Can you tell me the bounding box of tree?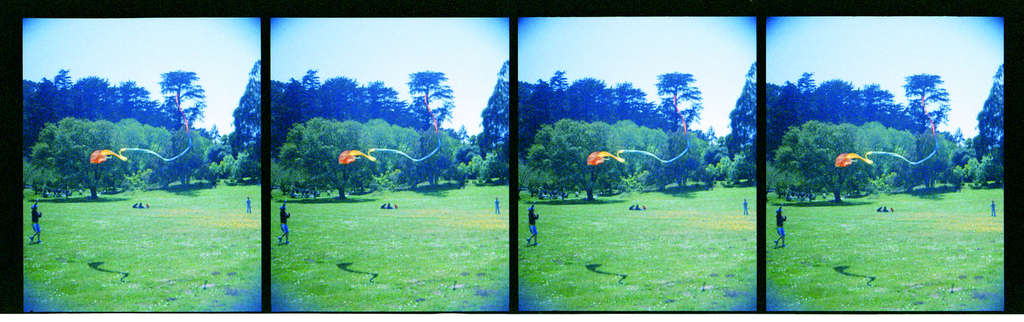
[22, 66, 70, 140].
